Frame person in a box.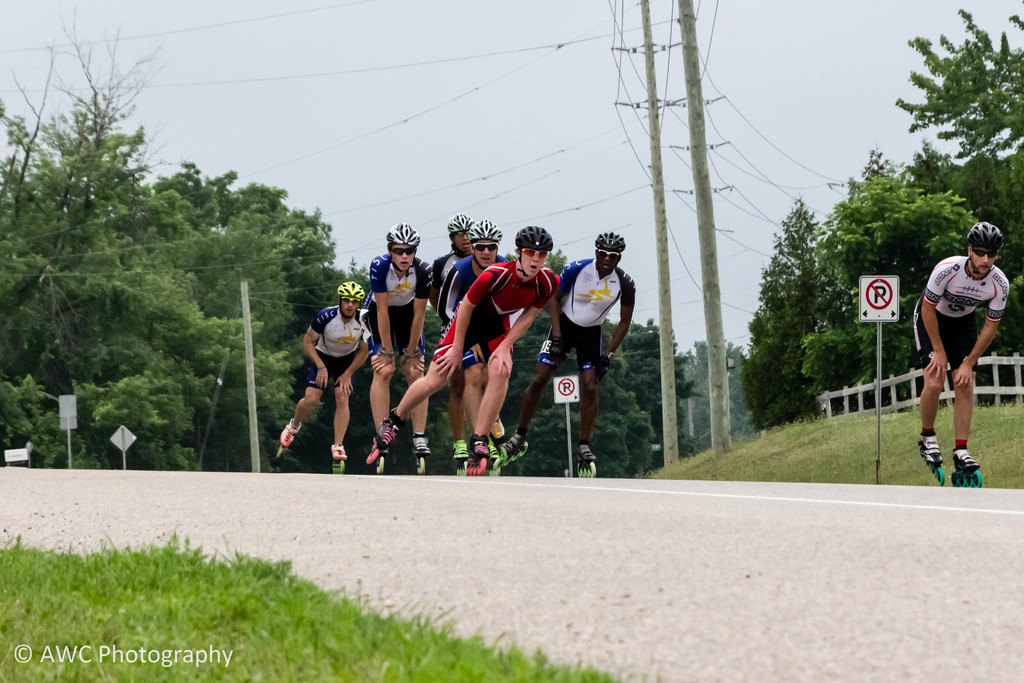
select_region(290, 273, 367, 464).
